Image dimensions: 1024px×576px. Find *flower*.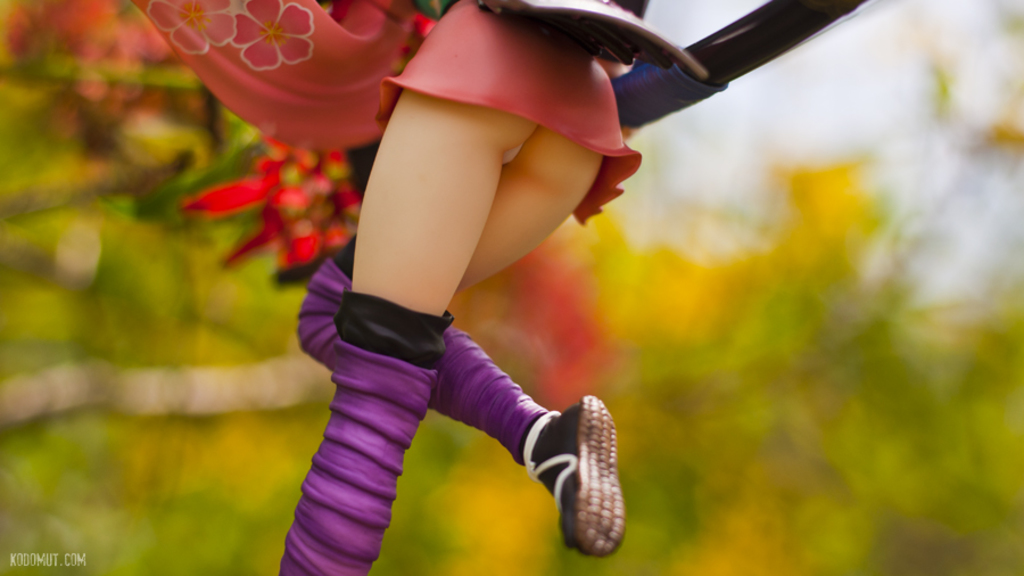
rect(226, 0, 322, 68).
